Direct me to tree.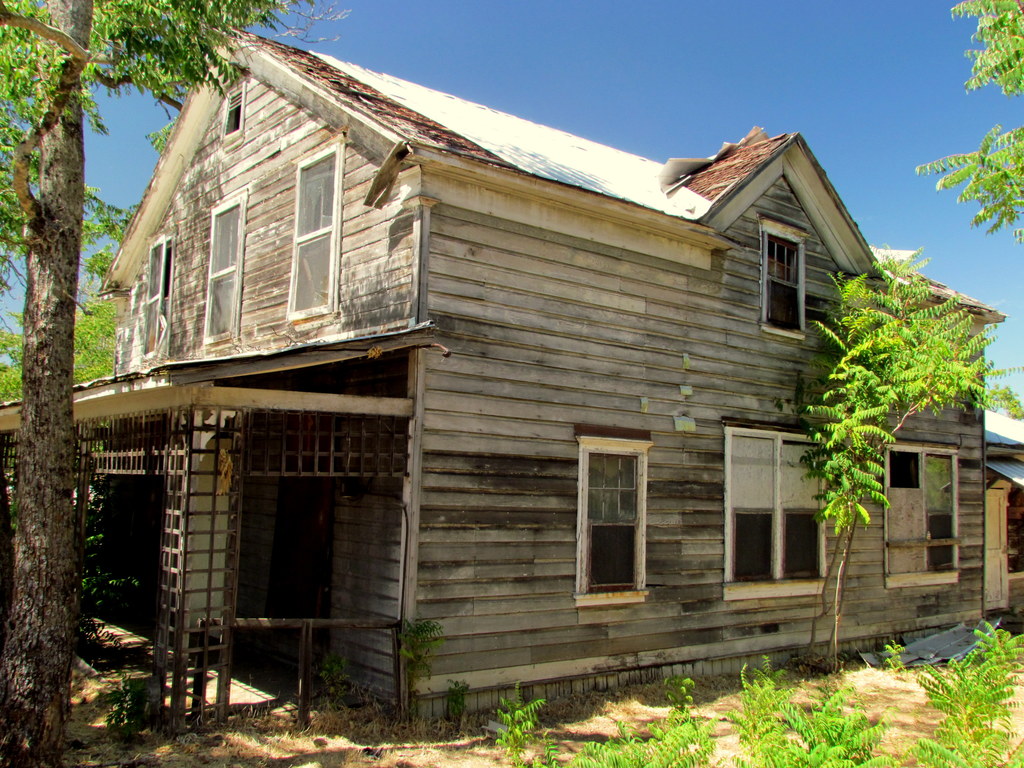
Direction: (left=0, top=0, right=352, bottom=767).
